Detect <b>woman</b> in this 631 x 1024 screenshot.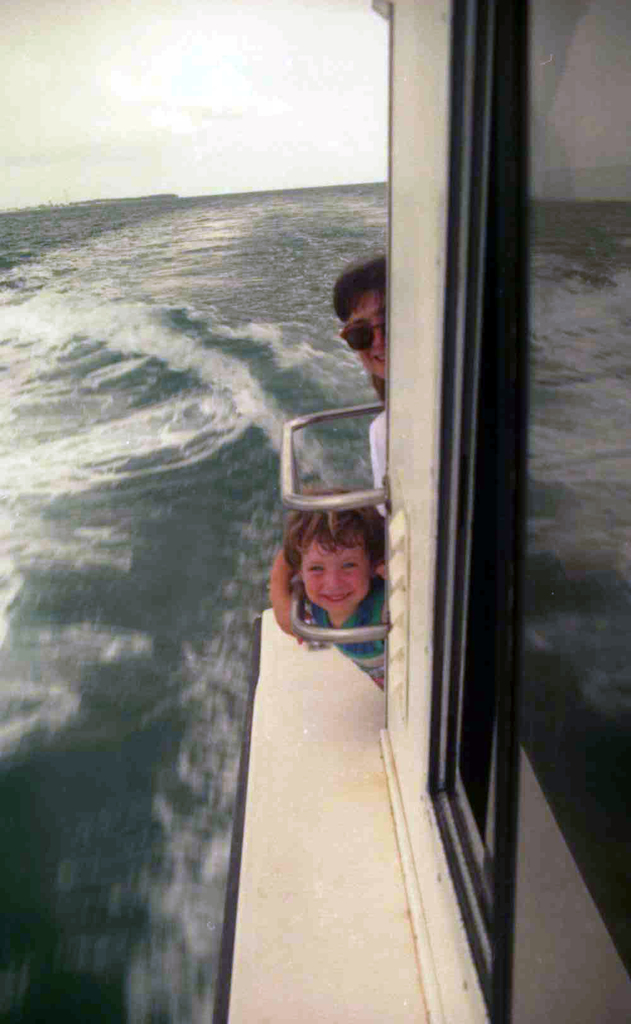
Detection: [left=329, top=252, right=388, bottom=513].
